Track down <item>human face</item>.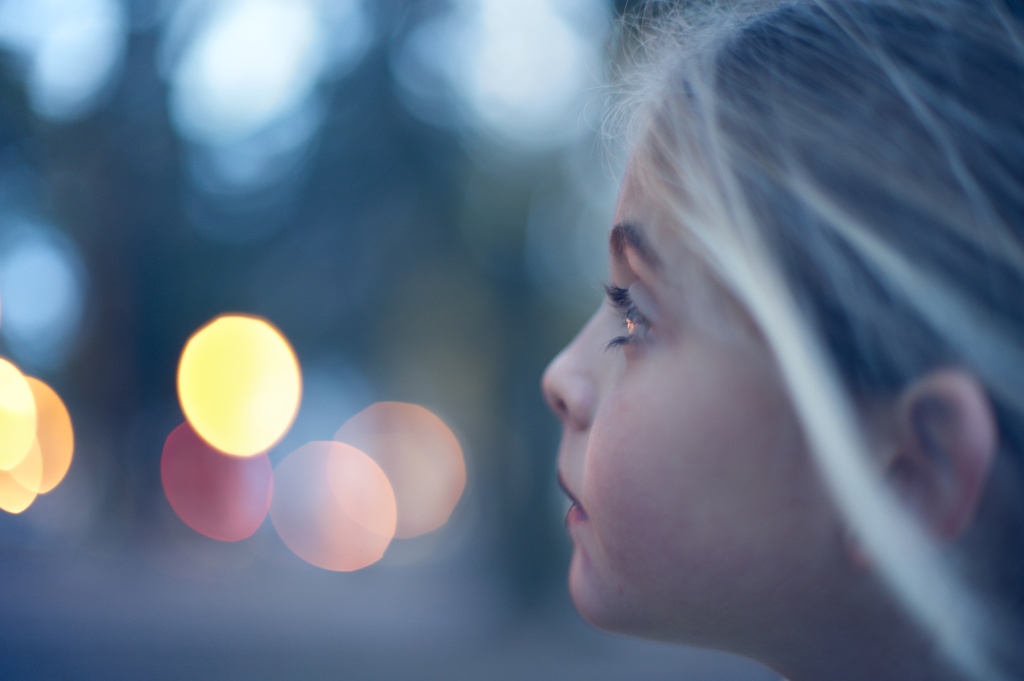
Tracked to <box>529,104,886,634</box>.
